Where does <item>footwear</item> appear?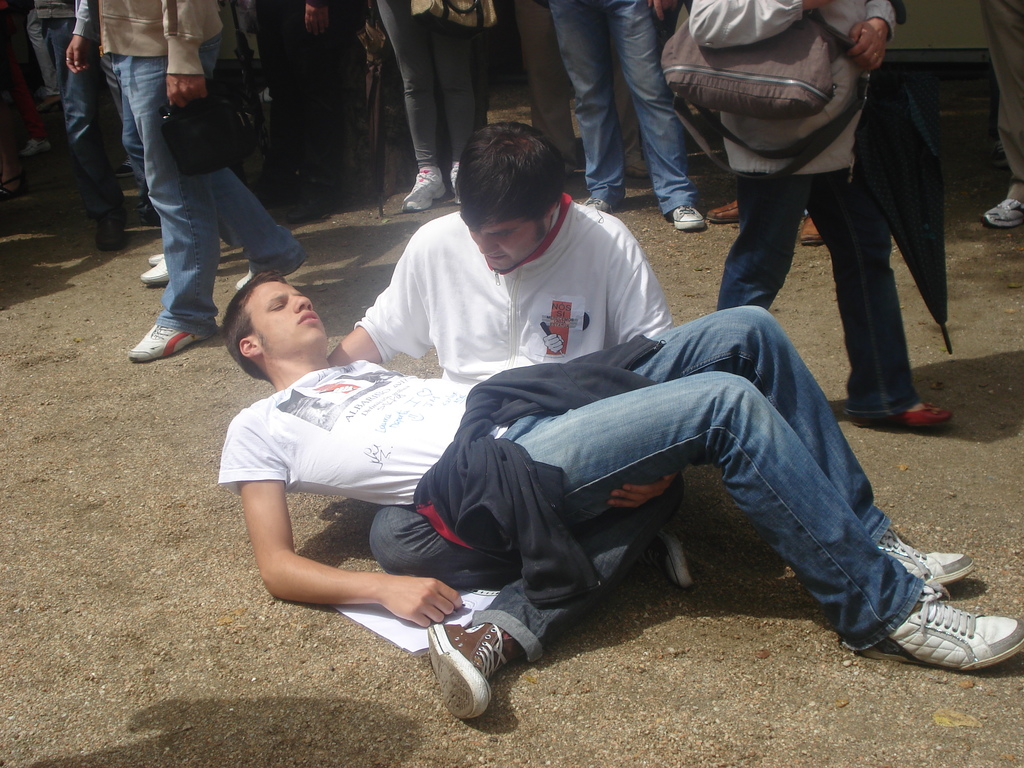
Appears at [left=583, top=195, right=614, bottom=212].
